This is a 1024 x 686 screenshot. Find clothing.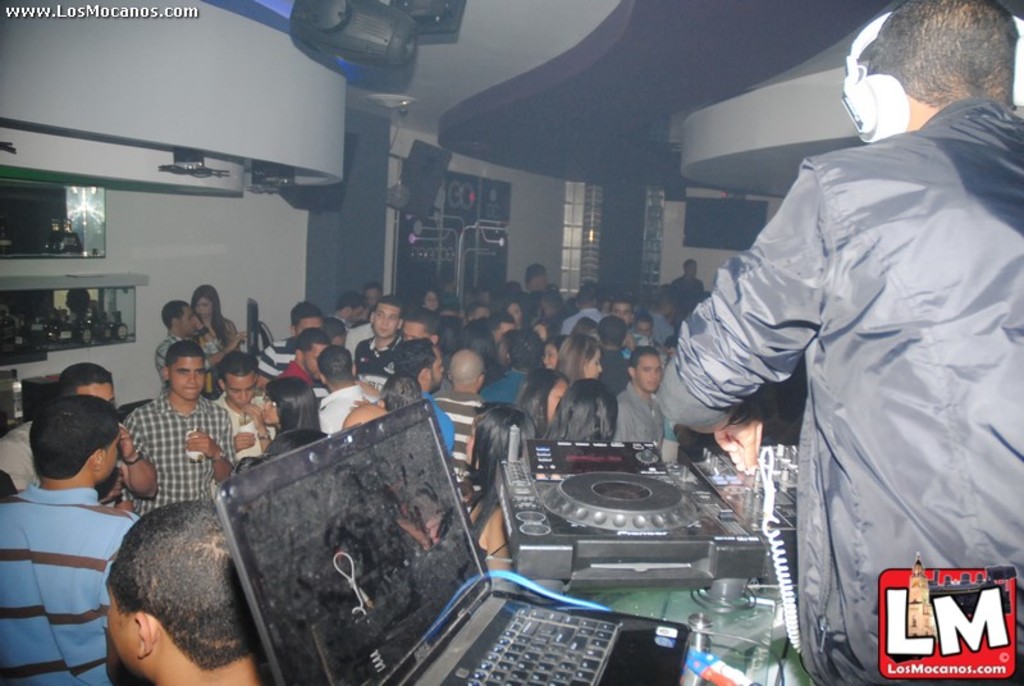
Bounding box: [left=152, top=330, right=183, bottom=381].
